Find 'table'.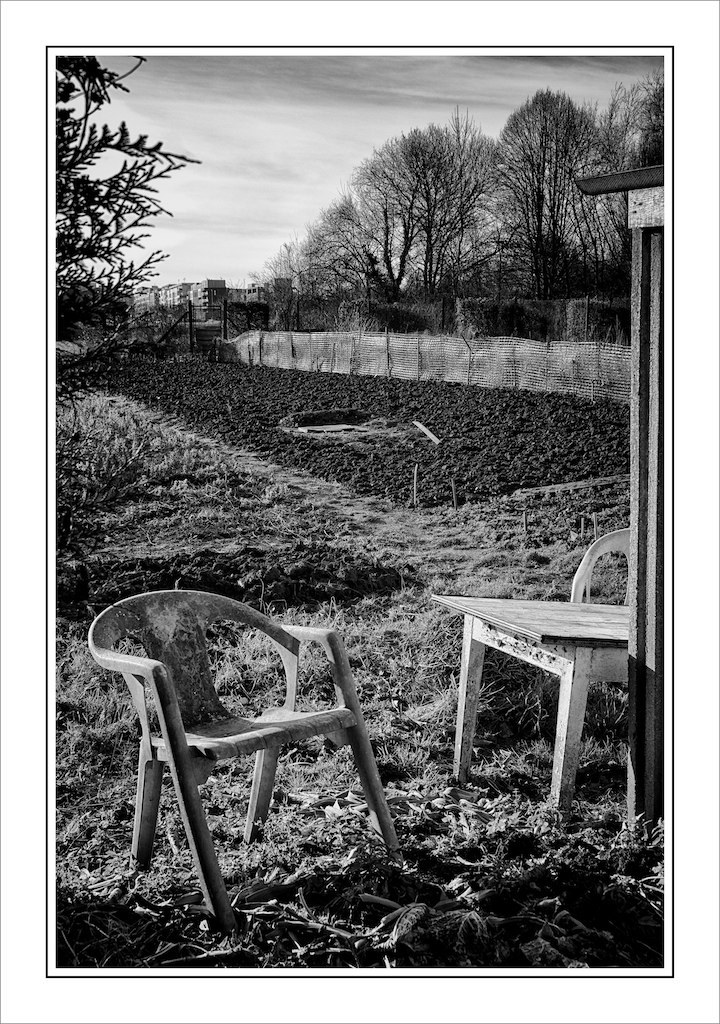
[438, 572, 653, 843].
